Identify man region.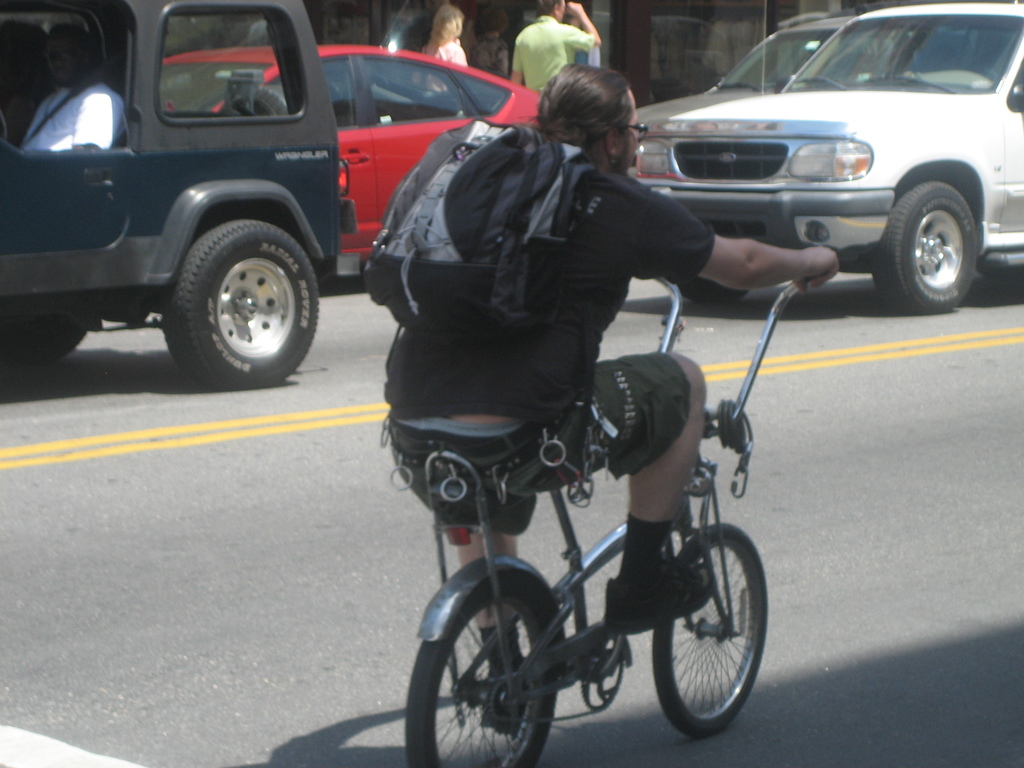
Region: BBox(512, 0, 608, 121).
